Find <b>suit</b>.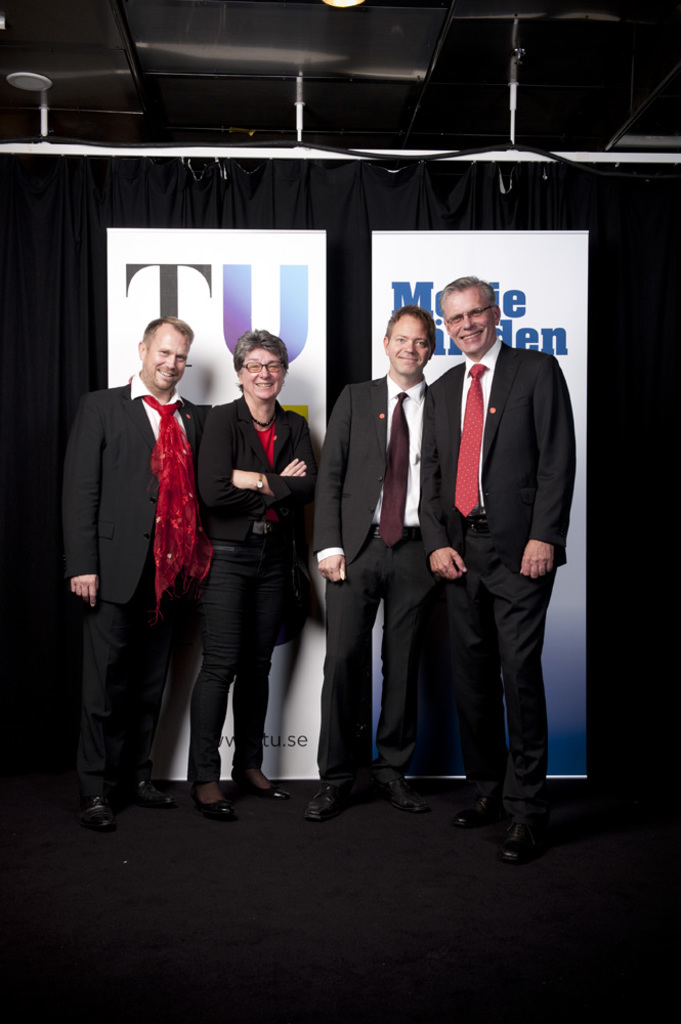
(69,373,209,786).
